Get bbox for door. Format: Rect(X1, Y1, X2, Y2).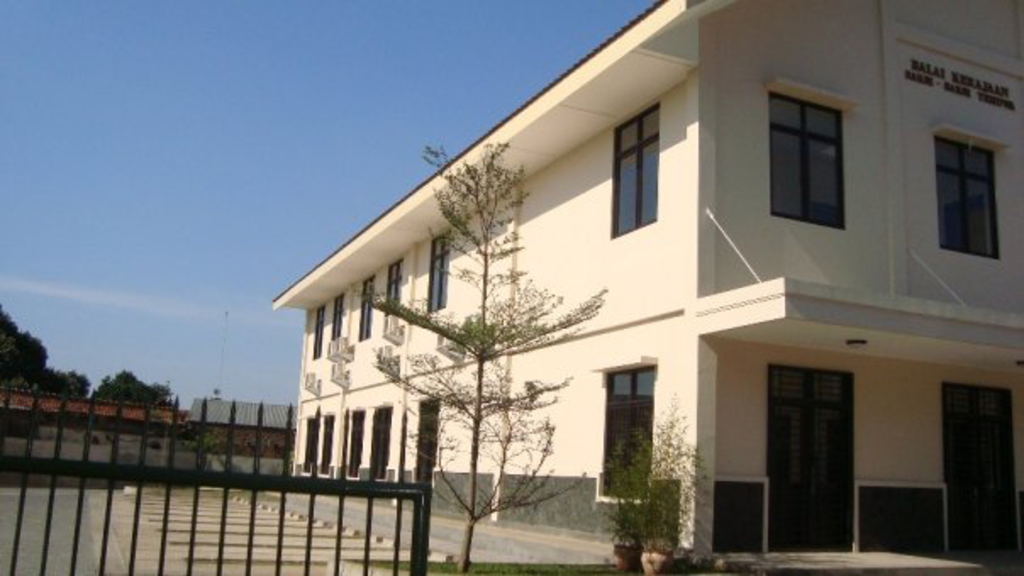
Rect(938, 385, 1022, 551).
